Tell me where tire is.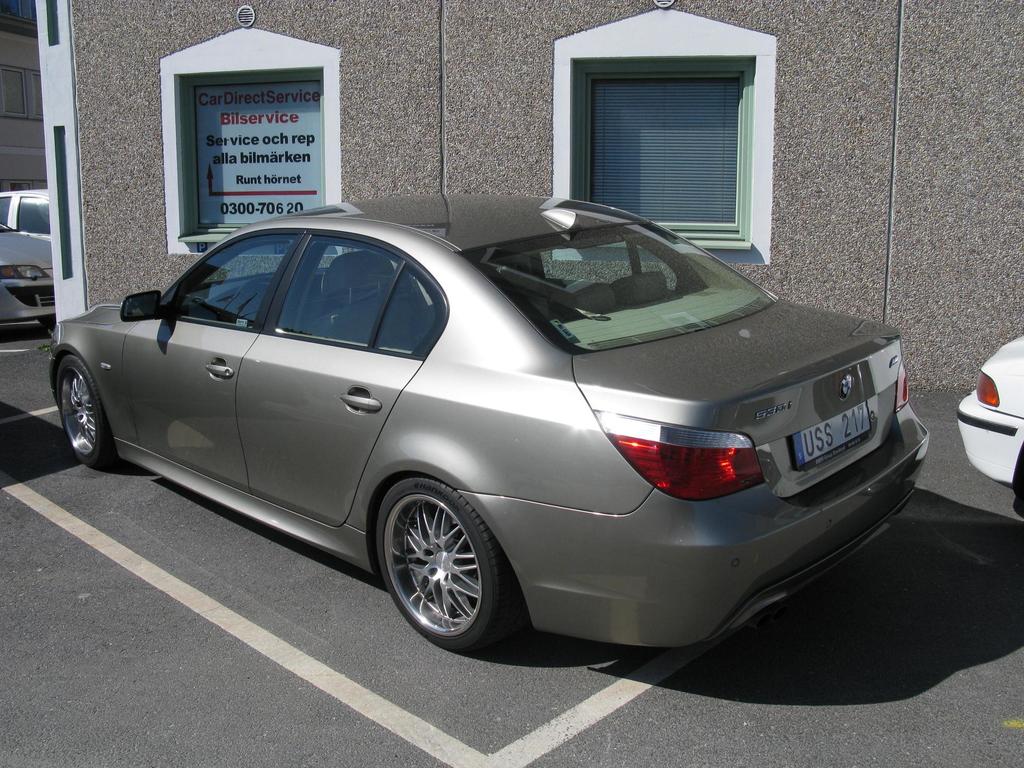
tire is at 56, 357, 103, 471.
